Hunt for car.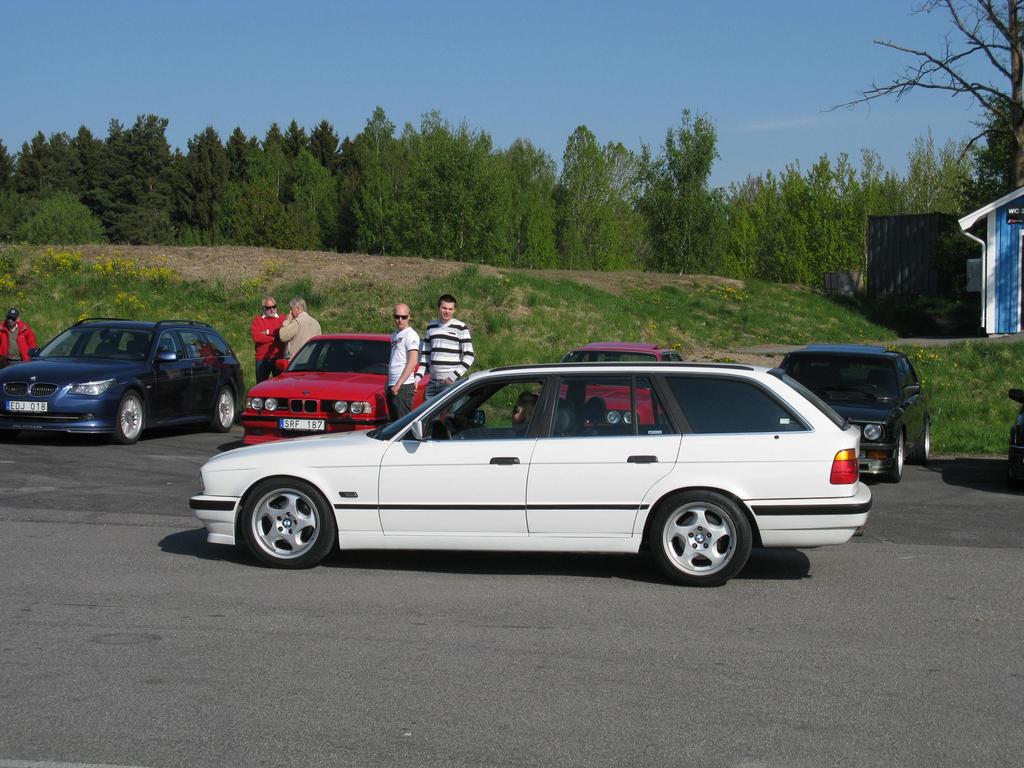
Hunted down at {"left": 325, "top": 346, "right": 938, "bottom": 461}.
